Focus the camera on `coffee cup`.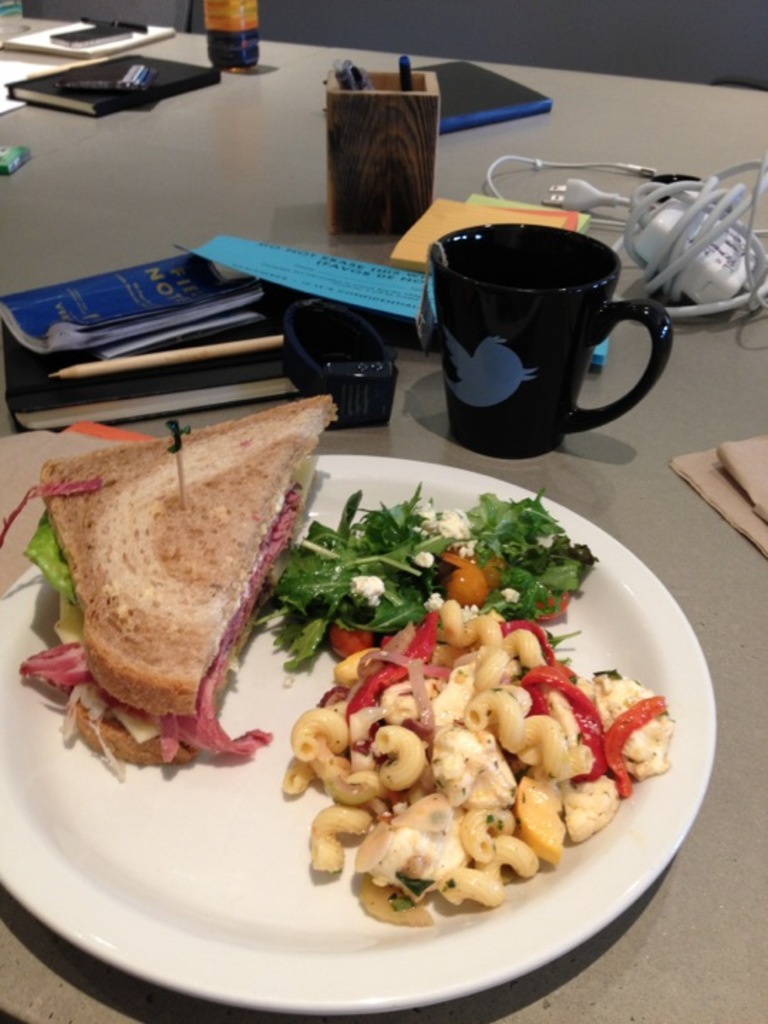
Focus region: [x1=428, y1=219, x2=678, y2=459].
